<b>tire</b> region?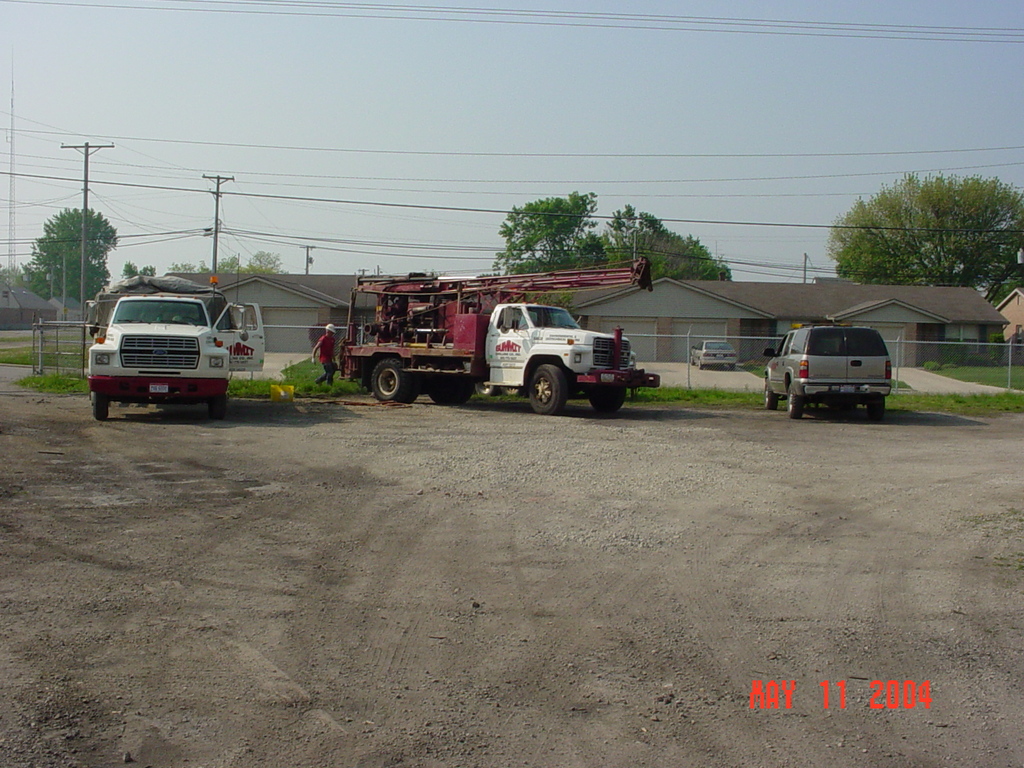
[left=730, top=364, right=738, bottom=370]
